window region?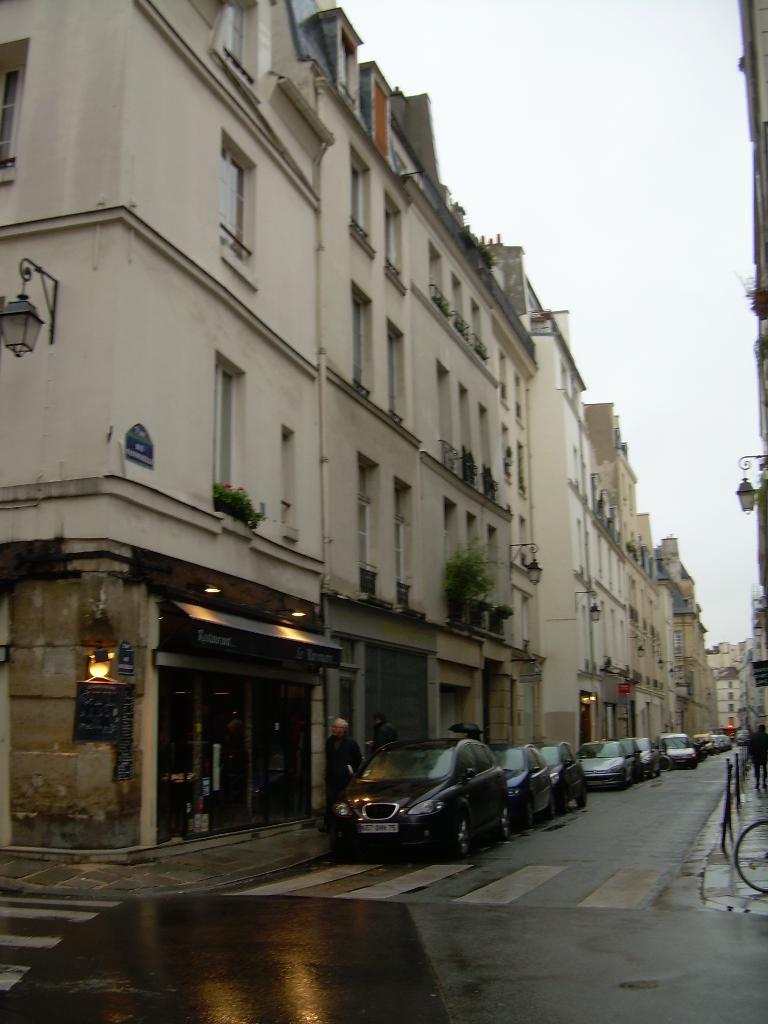
390/486/411/582
